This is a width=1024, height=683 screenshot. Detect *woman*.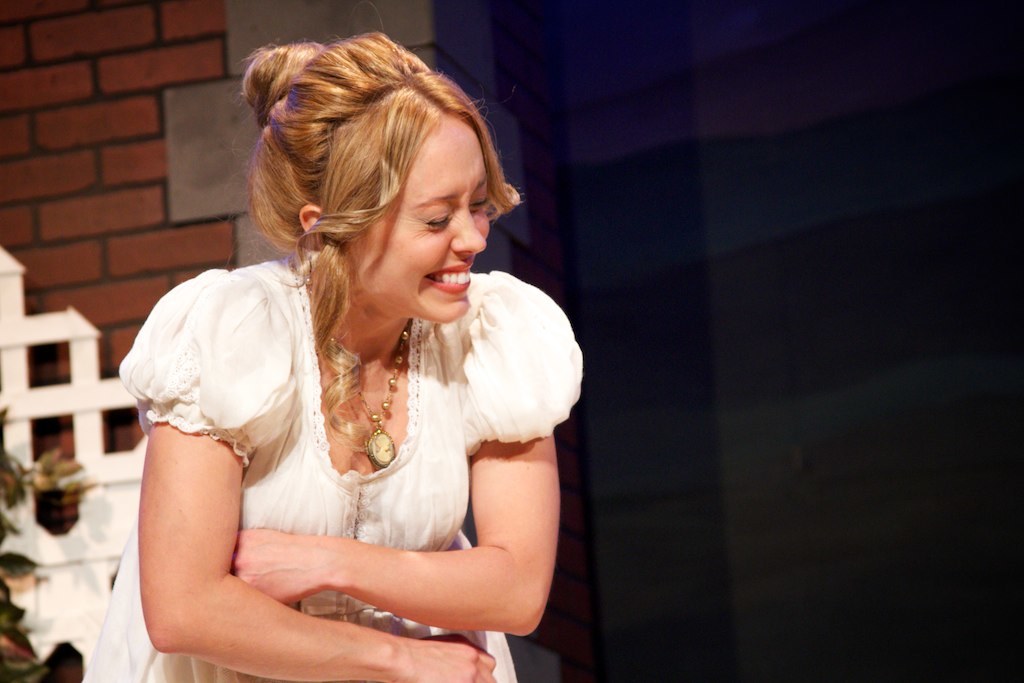
bbox(82, 2, 580, 682).
